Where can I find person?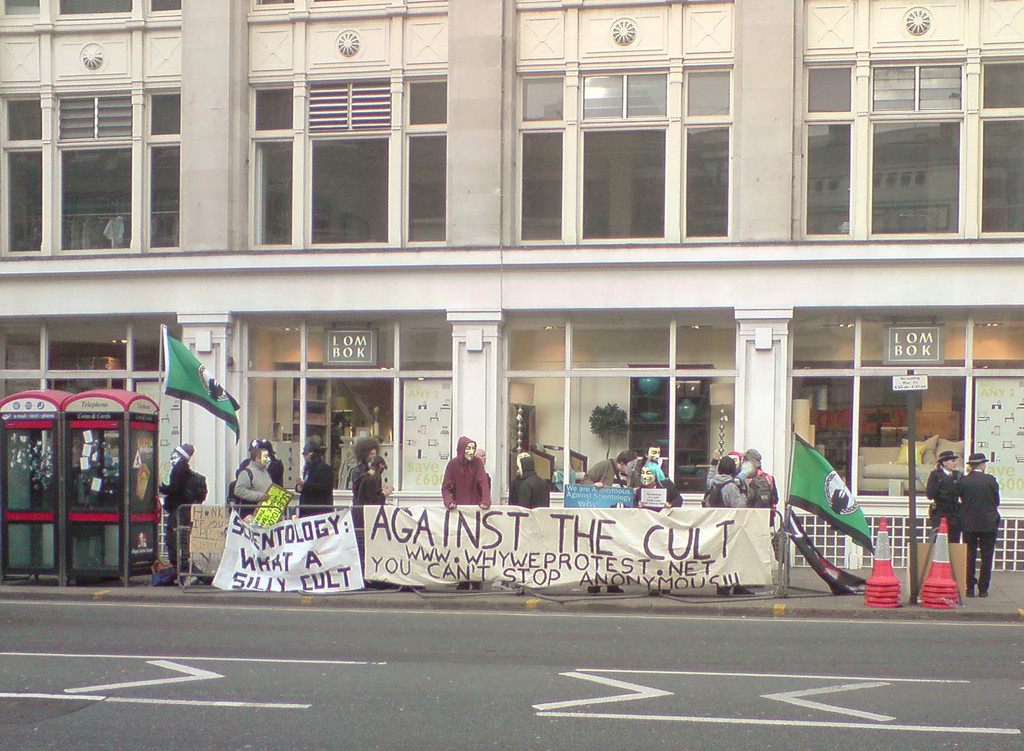
You can find it at 925,451,960,545.
